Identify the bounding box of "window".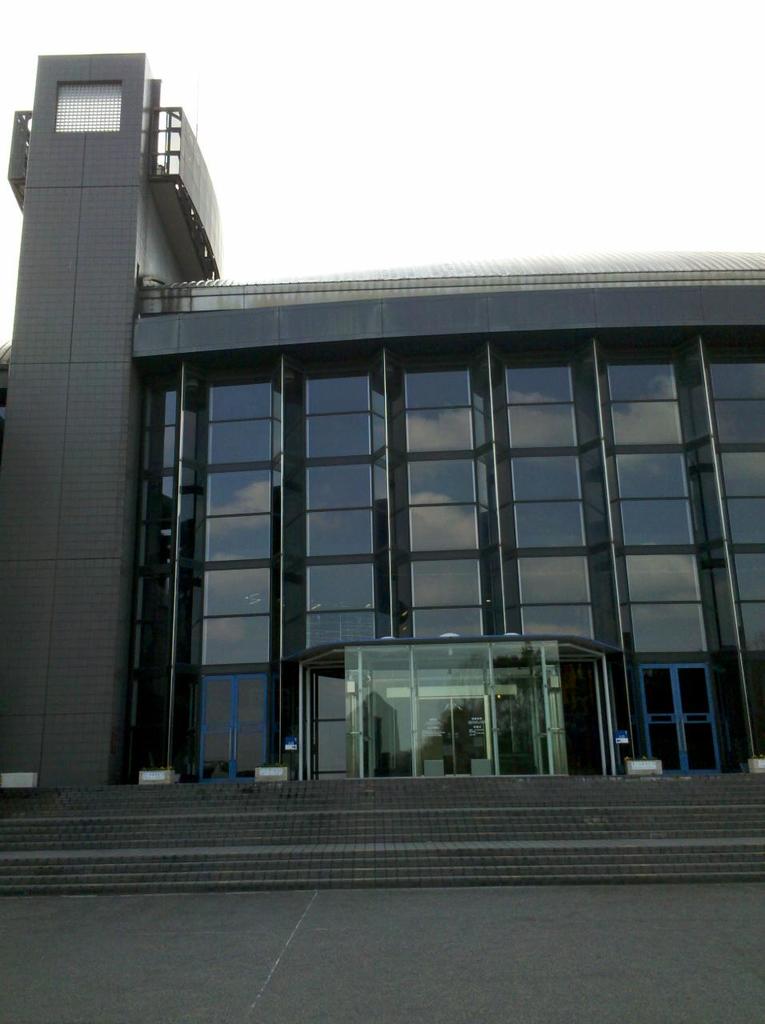
region(54, 73, 128, 131).
